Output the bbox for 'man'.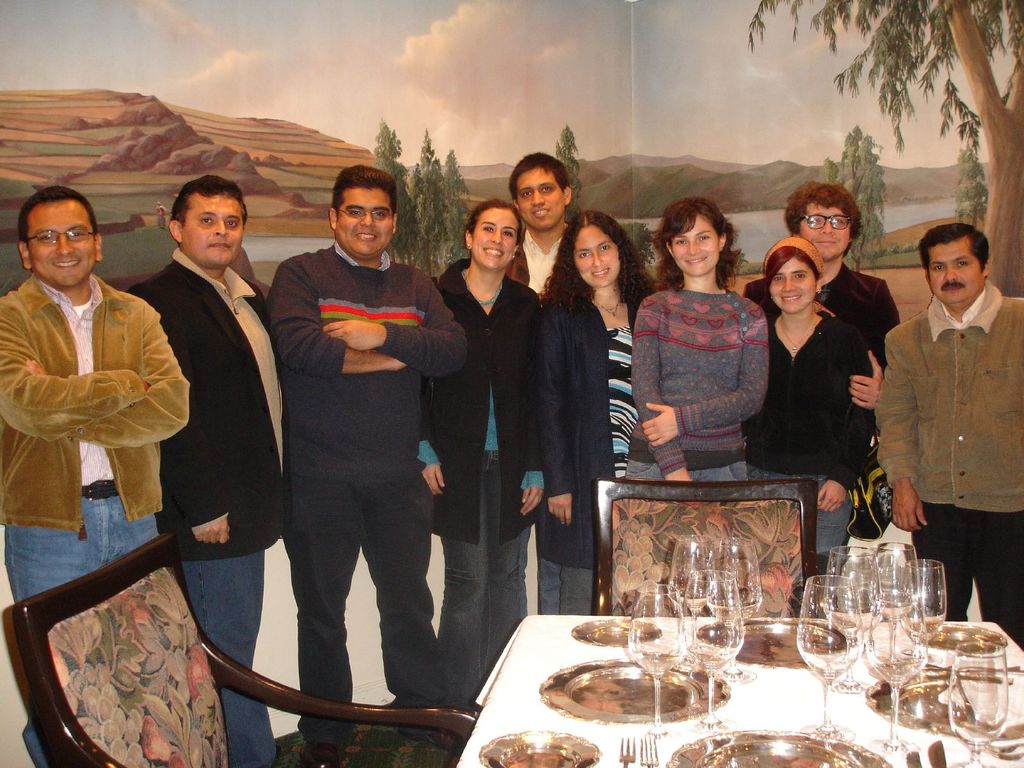
<region>238, 170, 472, 727</region>.
